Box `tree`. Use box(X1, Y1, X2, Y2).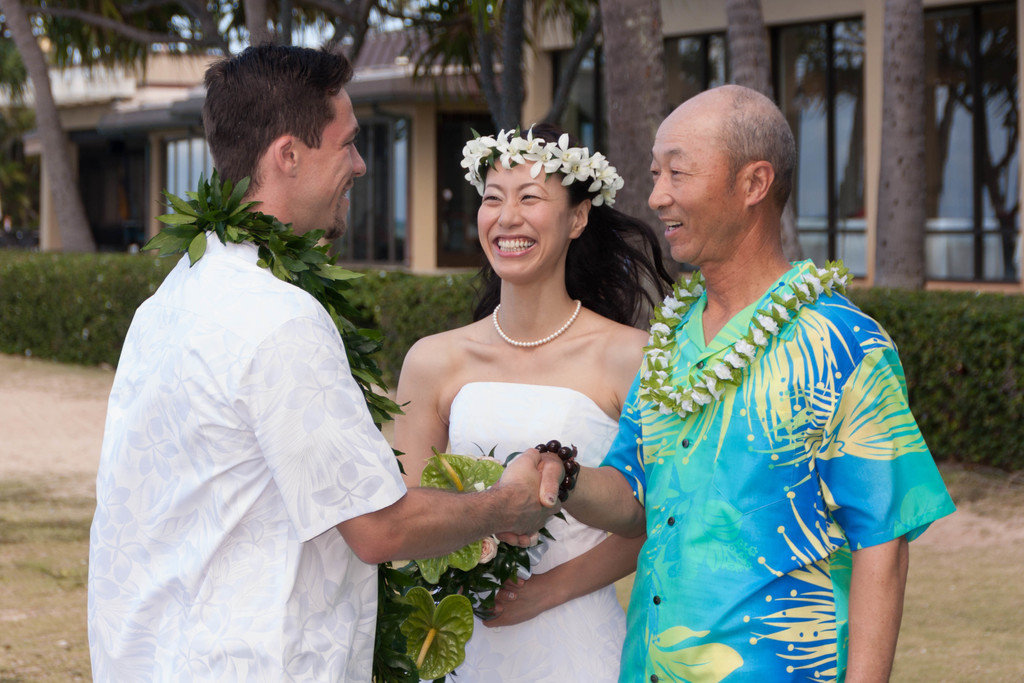
box(724, 0, 808, 270).
